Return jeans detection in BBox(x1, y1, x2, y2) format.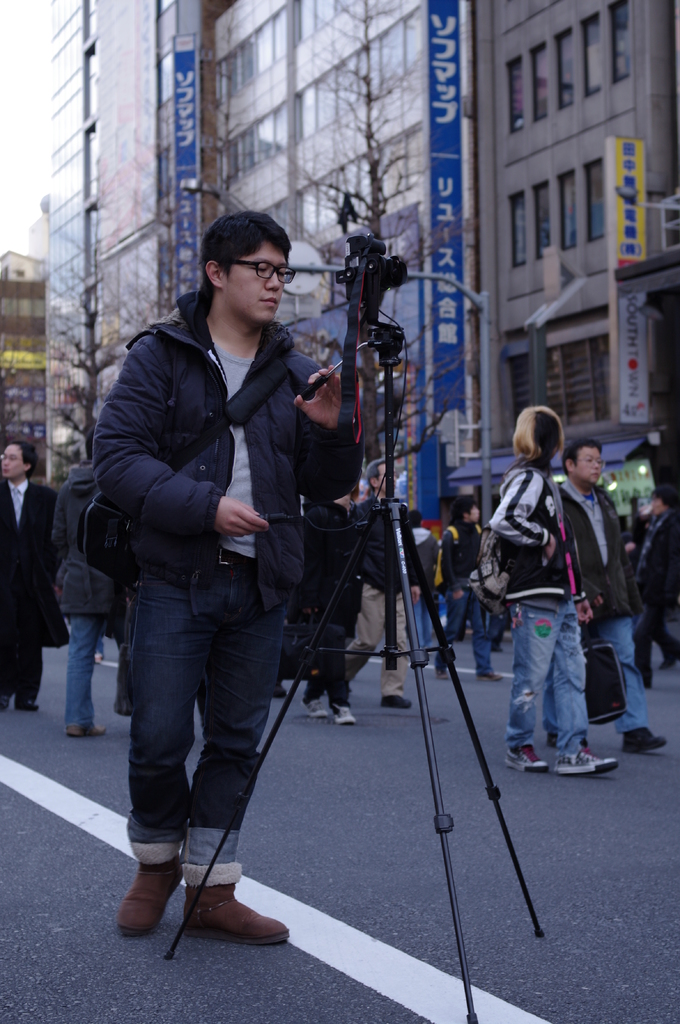
BBox(58, 605, 98, 733).
